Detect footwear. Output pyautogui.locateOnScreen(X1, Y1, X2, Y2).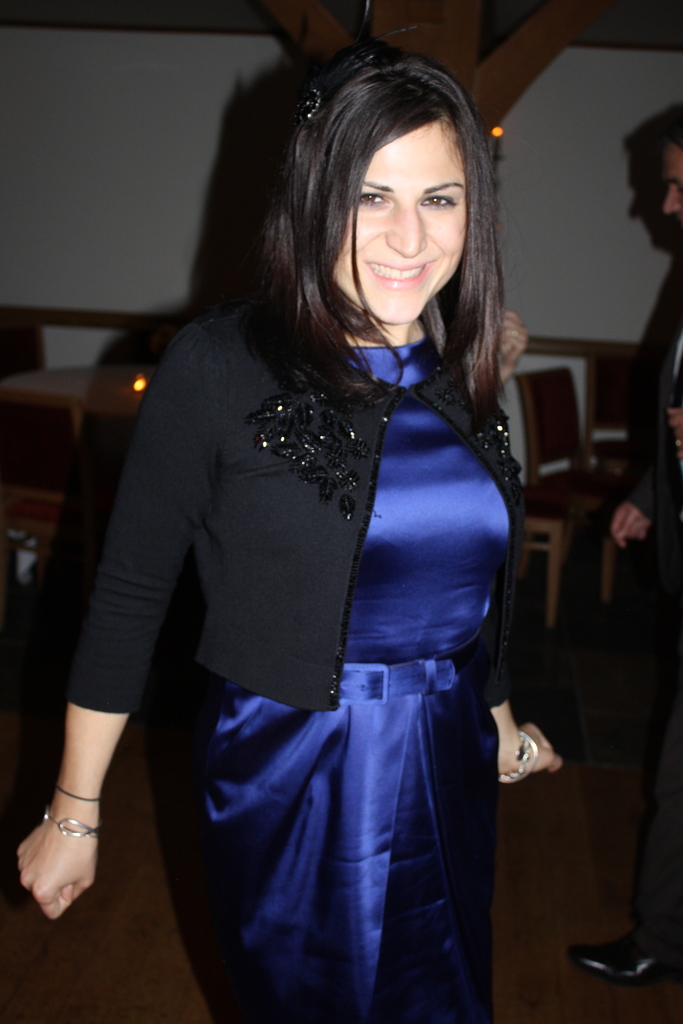
pyautogui.locateOnScreen(580, 927, 680, 990).
